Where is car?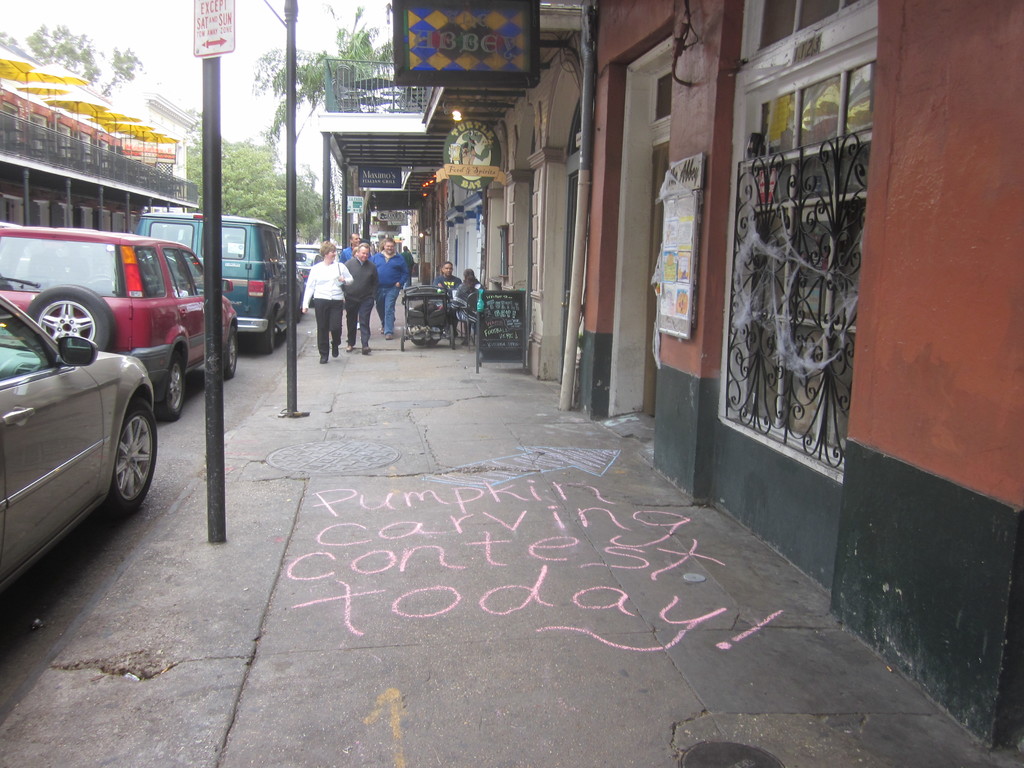
region(0, 295, 159, 595).
